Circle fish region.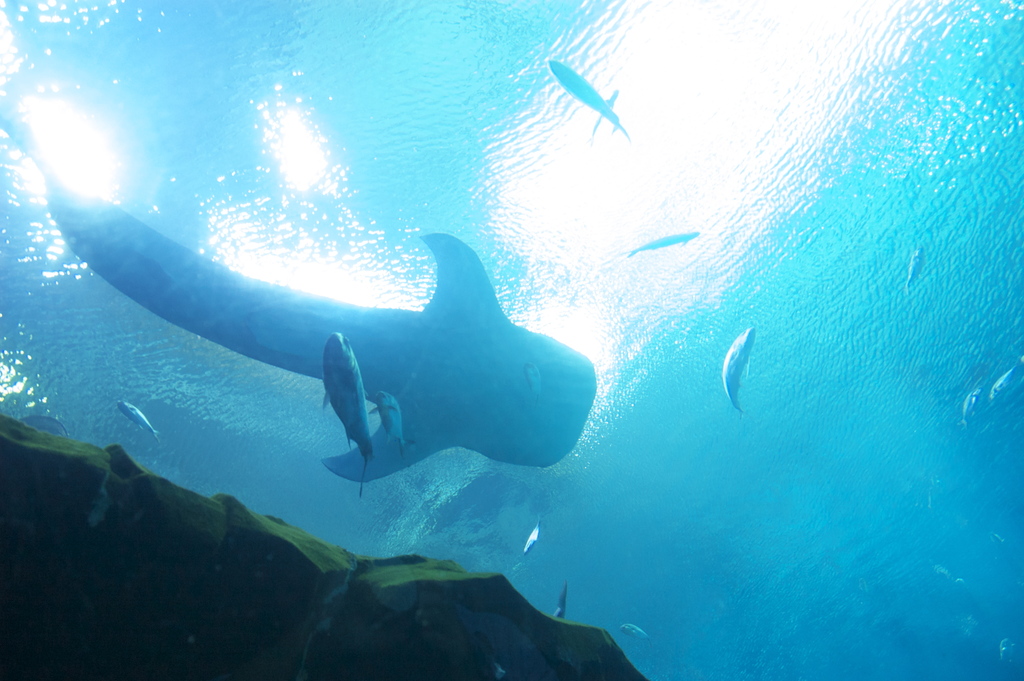
Region: crop(0, 118, 598, 486).
